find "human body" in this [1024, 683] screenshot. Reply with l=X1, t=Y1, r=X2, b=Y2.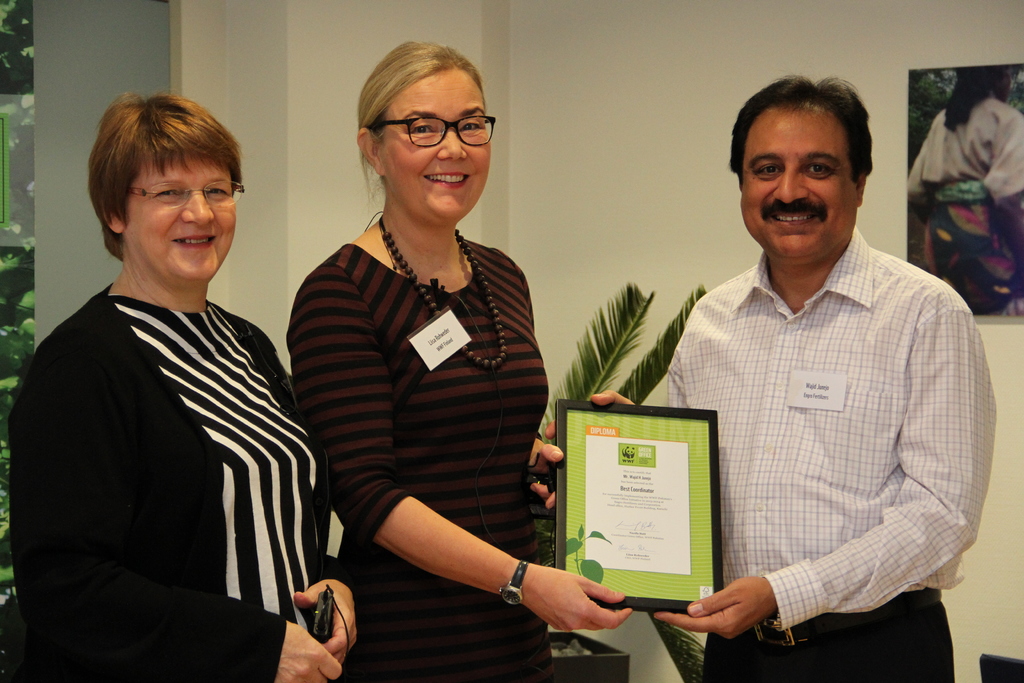
l=281, t=44, r=628, b=679.
